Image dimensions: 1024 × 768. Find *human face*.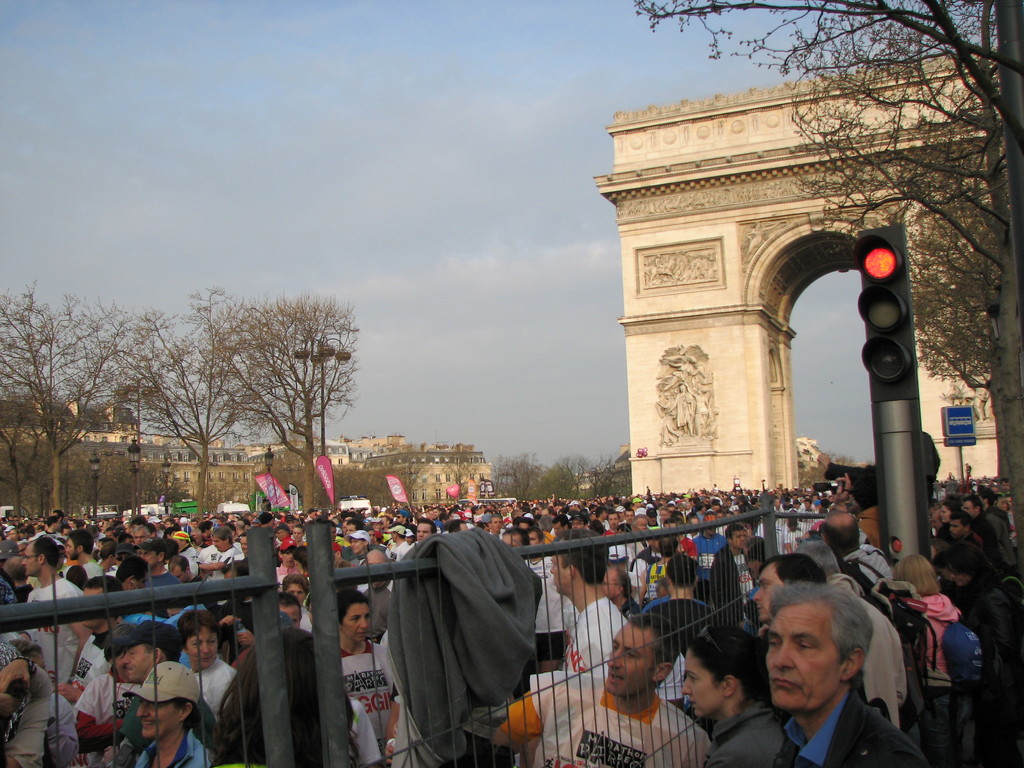
(left=139, top=549, right=160, bottom=569).
